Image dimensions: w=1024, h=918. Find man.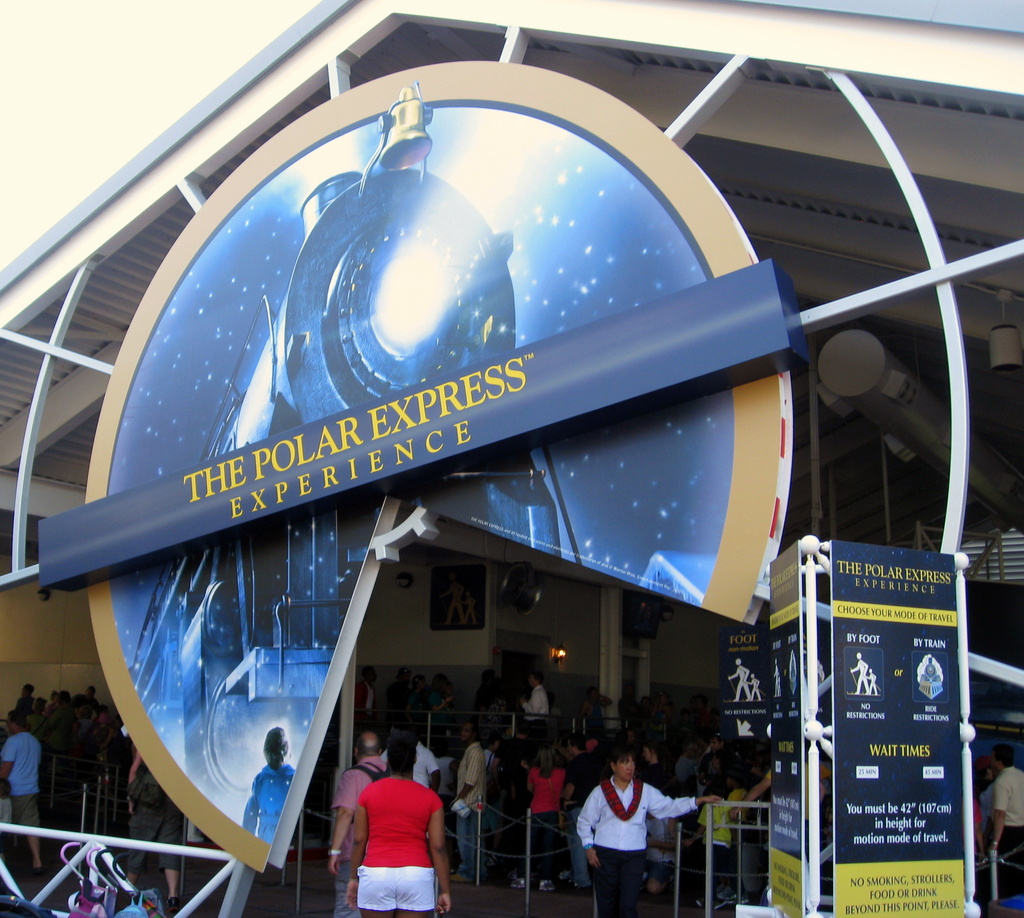
<bbox>560, 754, 687, 903</bbox>.
